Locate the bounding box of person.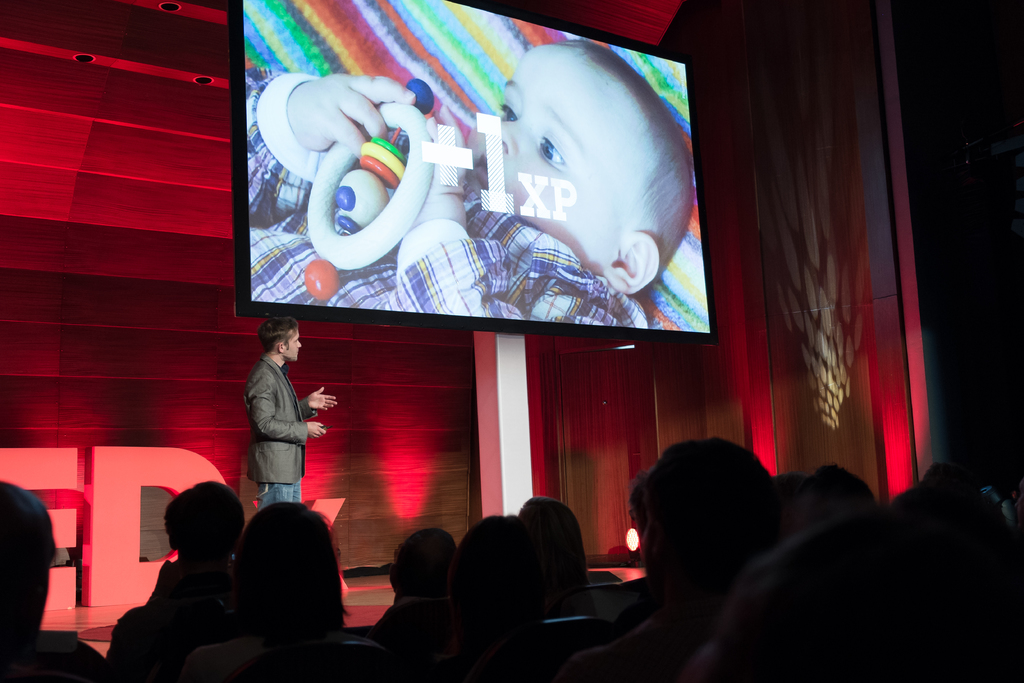
Bounding box: {"x1": 204, "y1": 503, "x2": 397, "y2": 682}.
